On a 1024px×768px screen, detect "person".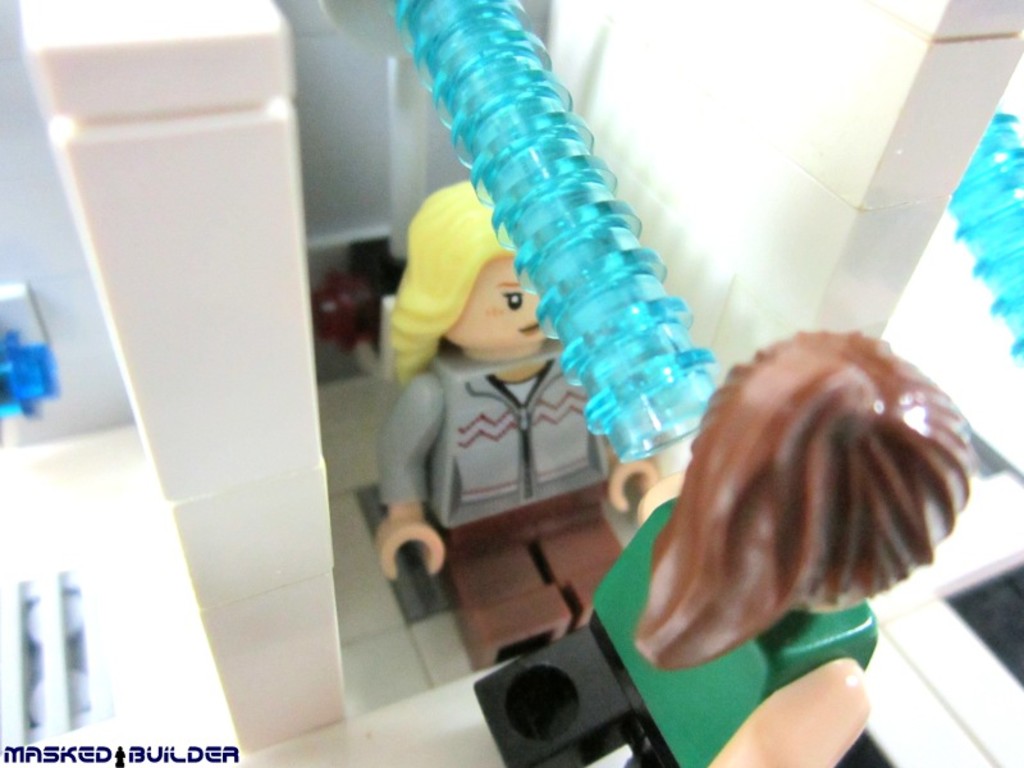
[left=576, top=340, right=942, bottom=767].
